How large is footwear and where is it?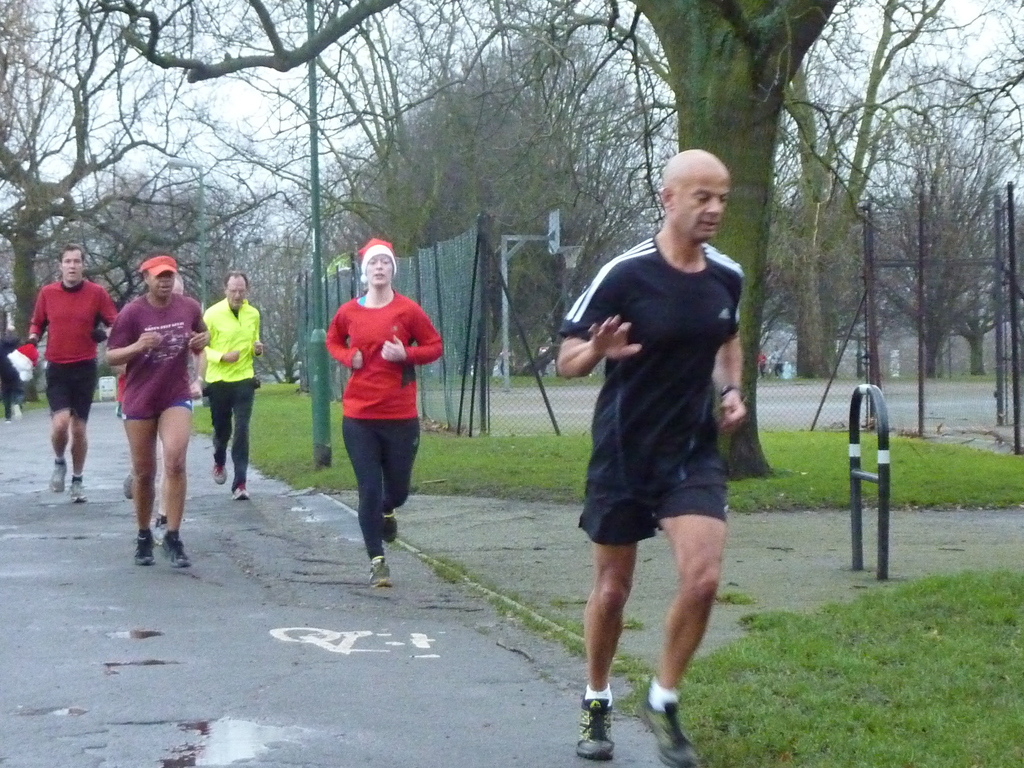
Bounding box: region(231, 482, 251, 500).
